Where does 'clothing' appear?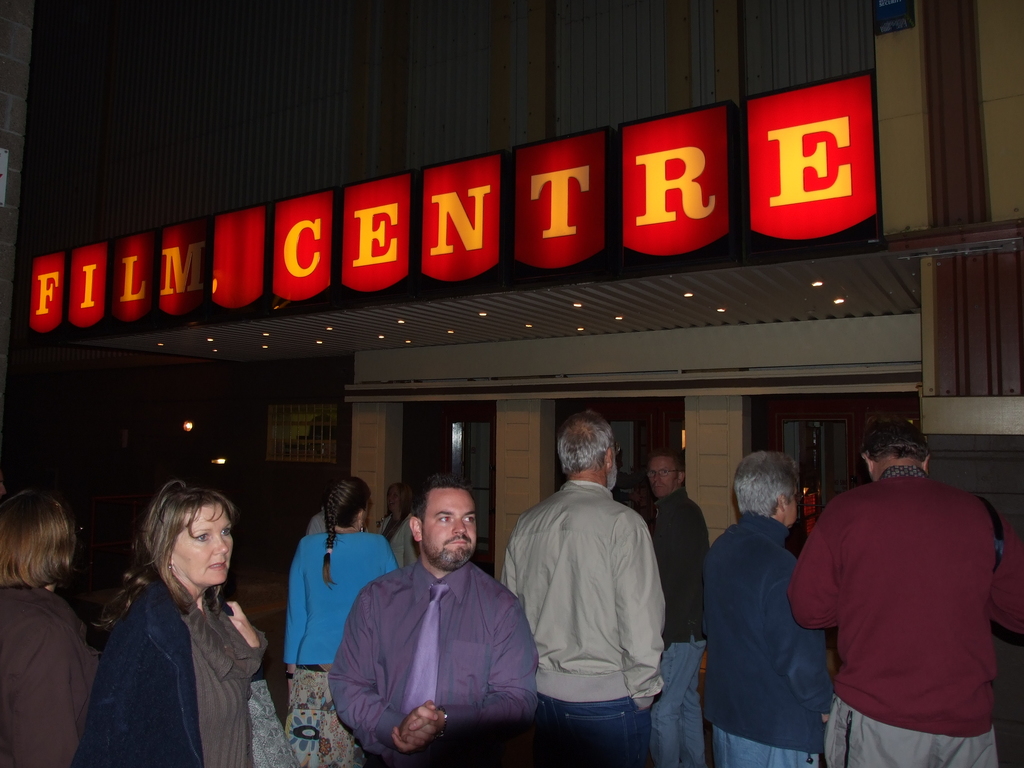
Appears at locate(494, 481, 665, 767).
